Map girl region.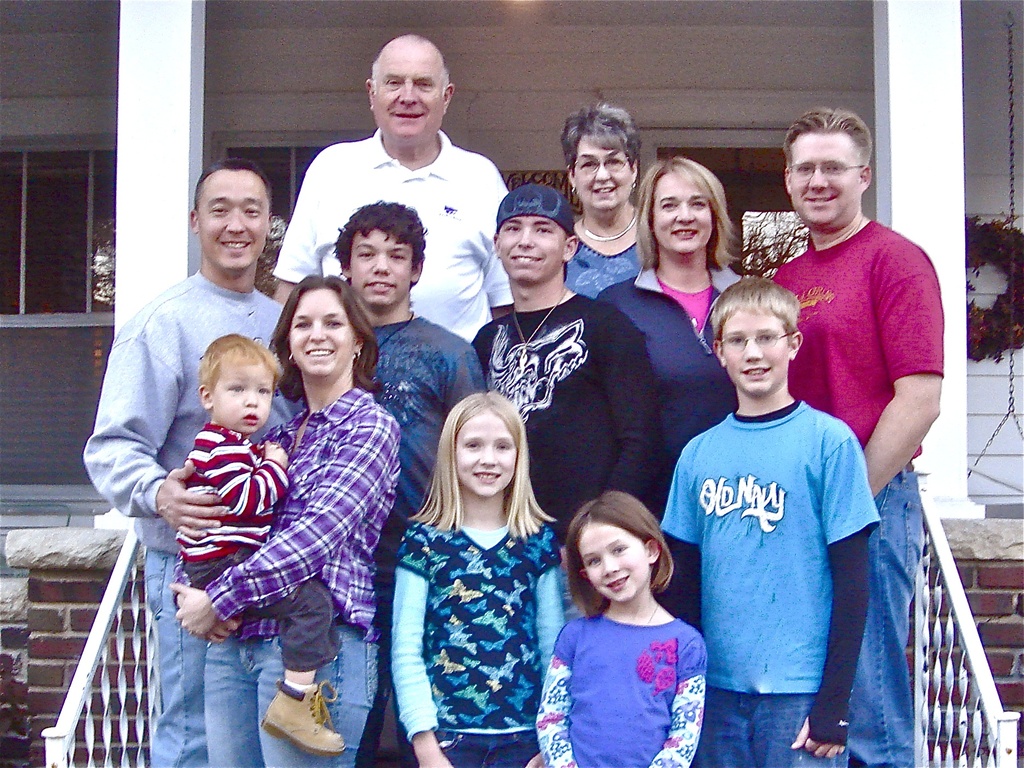
Mapped to (397,396,561,767).
